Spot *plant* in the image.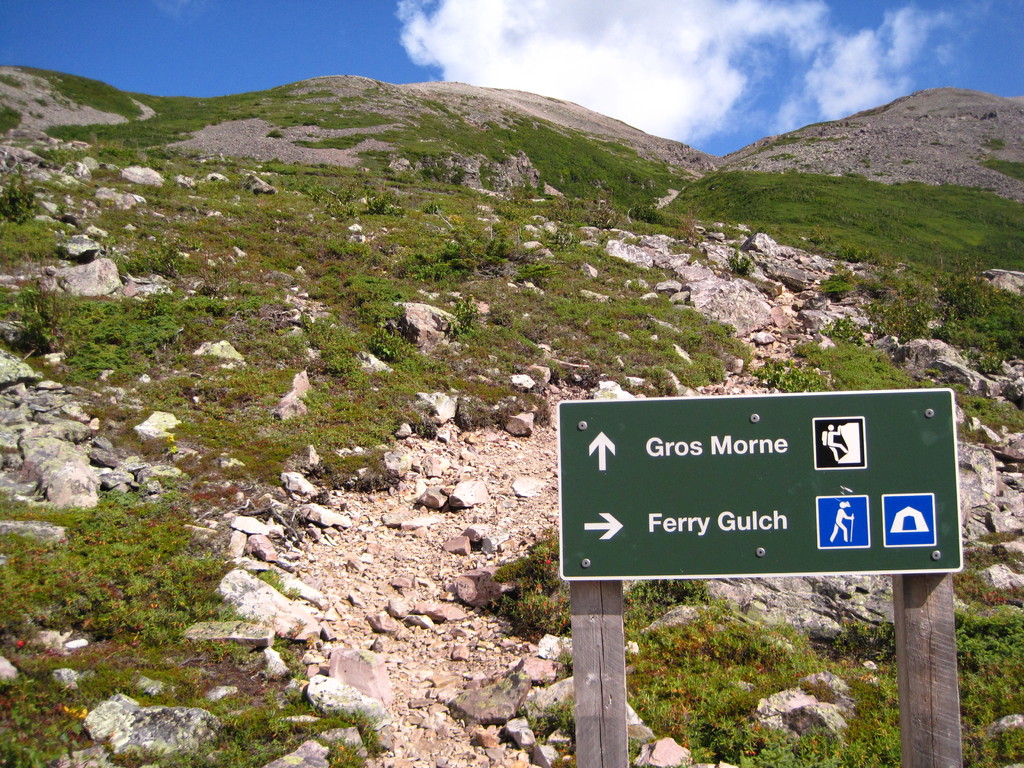
*plant* found at (left=548, top=739, right=575, bottom=767).
